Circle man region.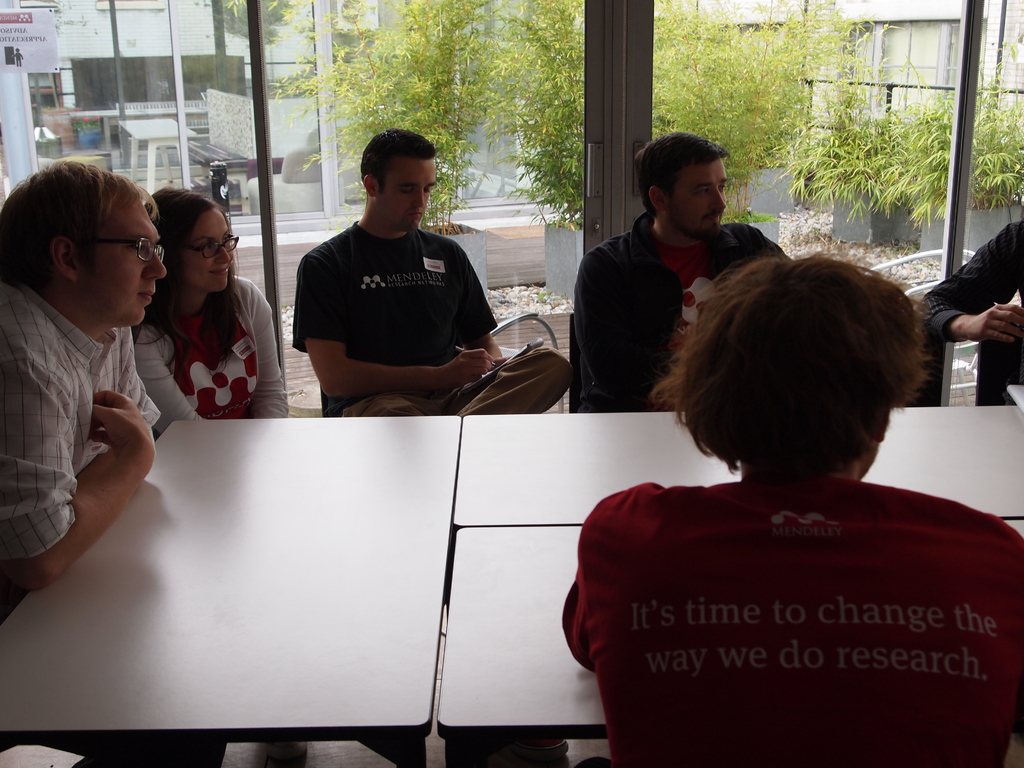
Region: 567/138/801/419.
